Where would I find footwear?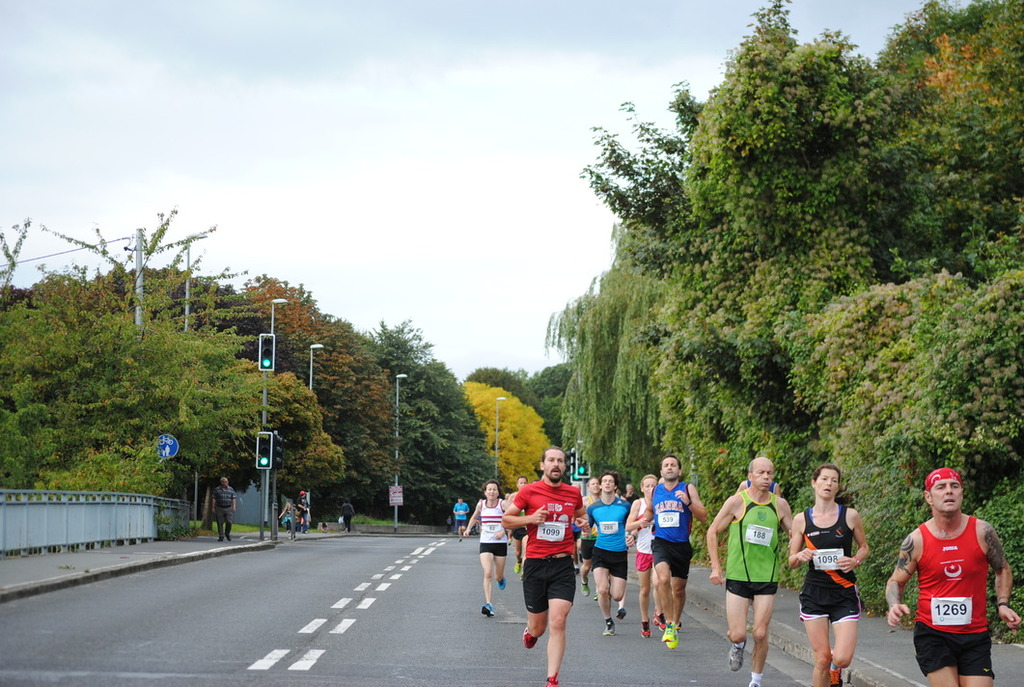
At BBox(217, 534, 224, 542).
